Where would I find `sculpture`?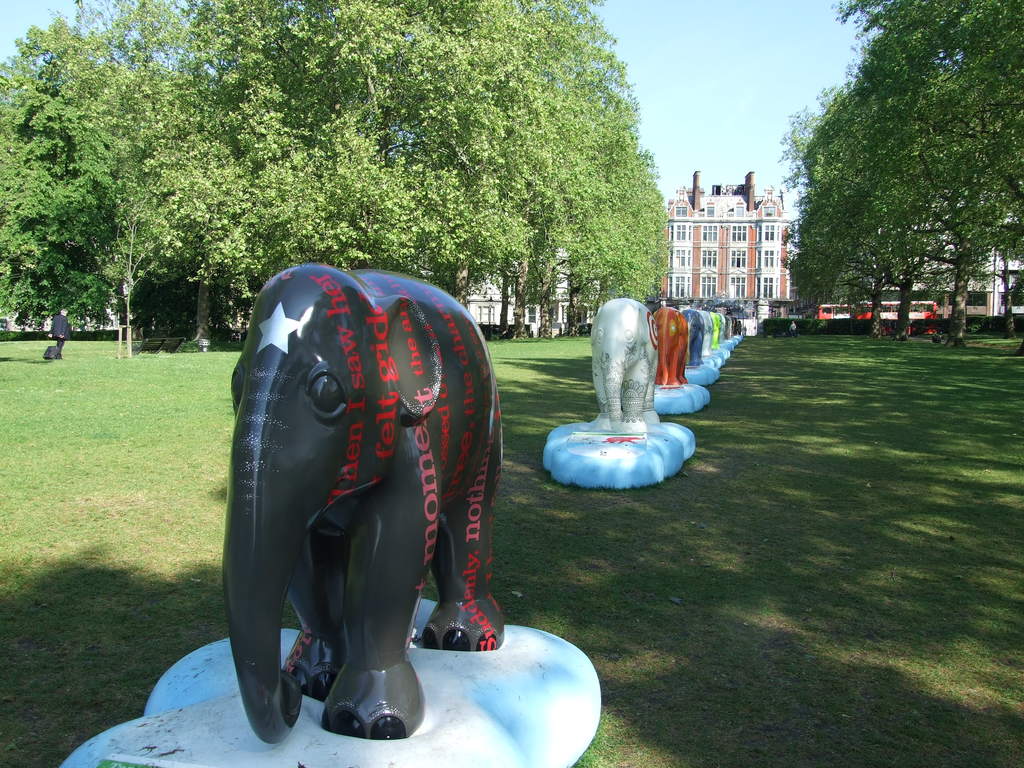
At 211:267:515:743.
